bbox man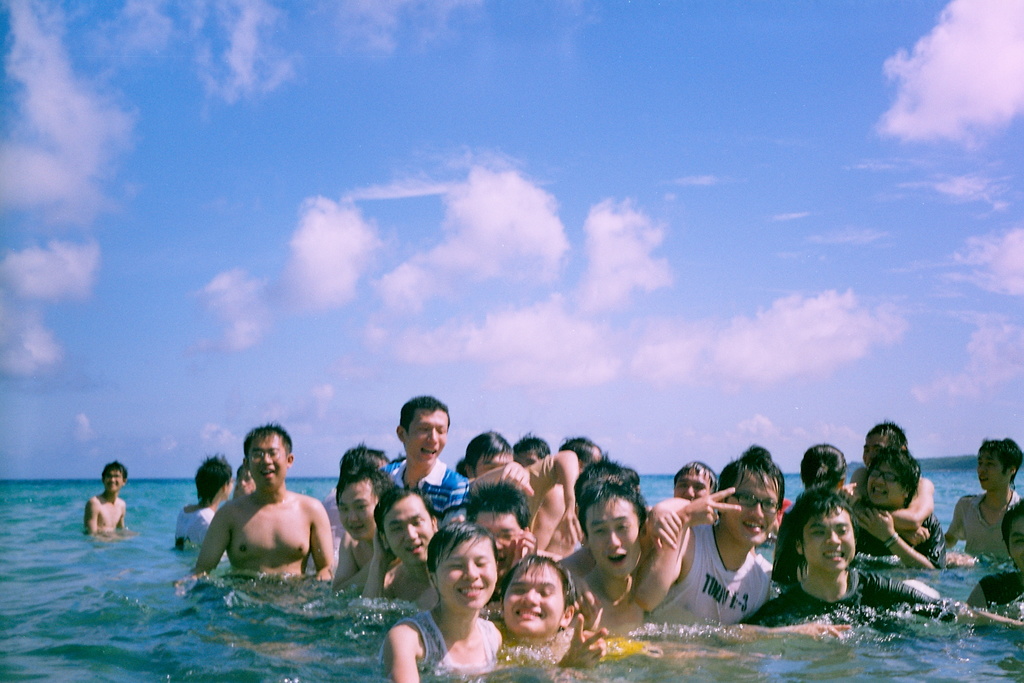
locate(85, 457, 132, 550)
